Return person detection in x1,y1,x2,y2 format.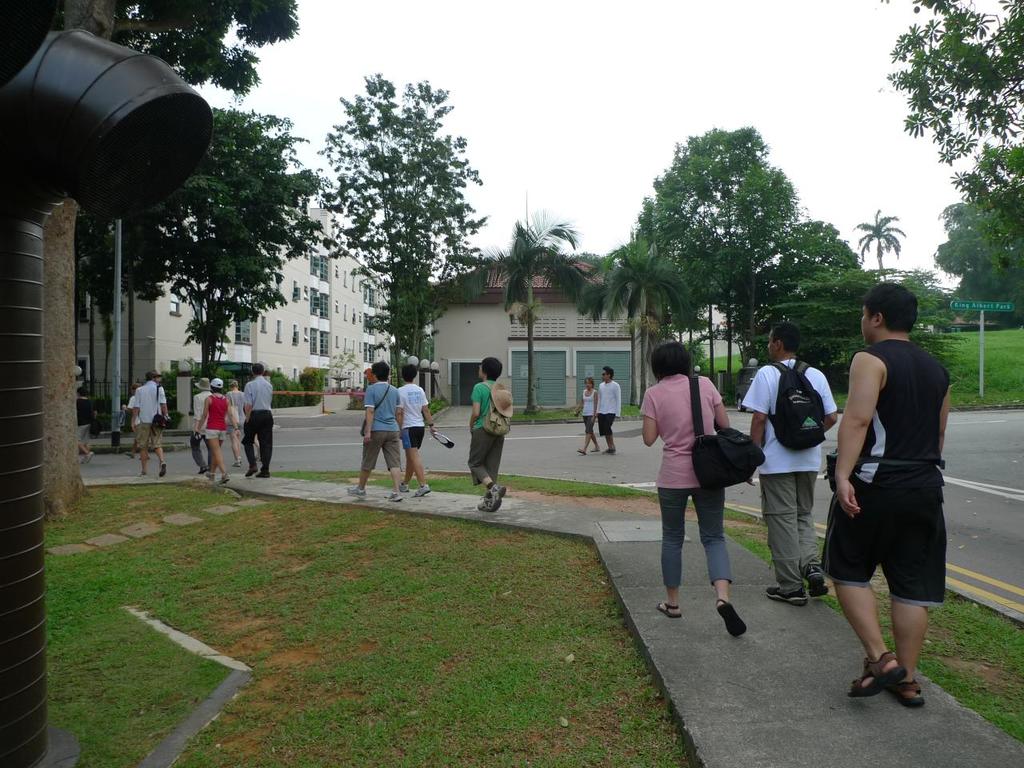
339,362,407,506.
